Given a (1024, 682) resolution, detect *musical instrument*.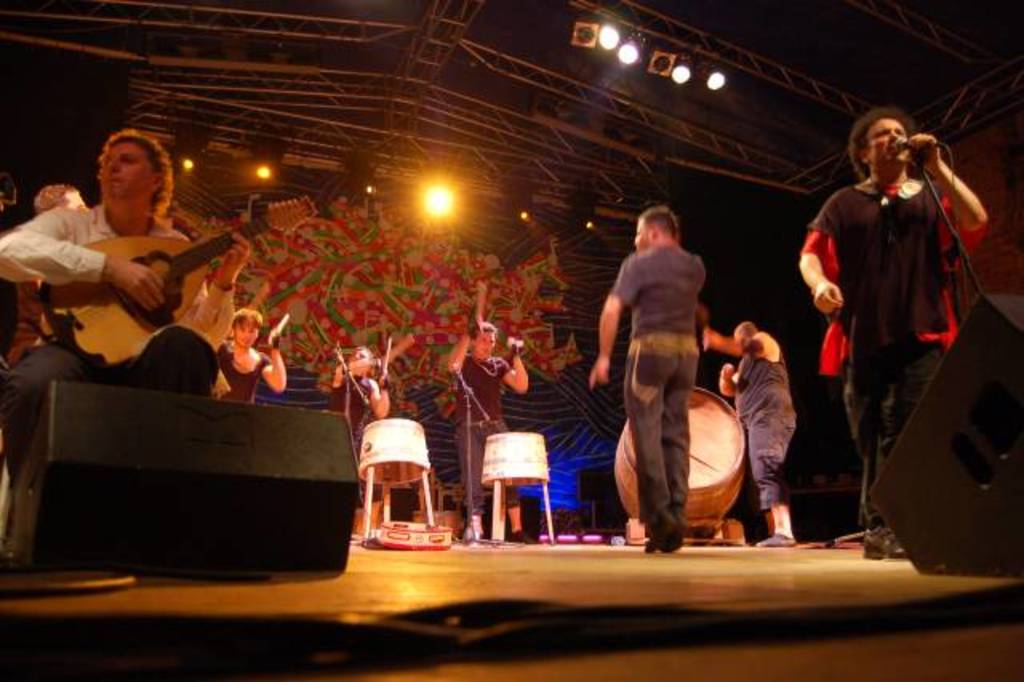
482:427:549:544.
